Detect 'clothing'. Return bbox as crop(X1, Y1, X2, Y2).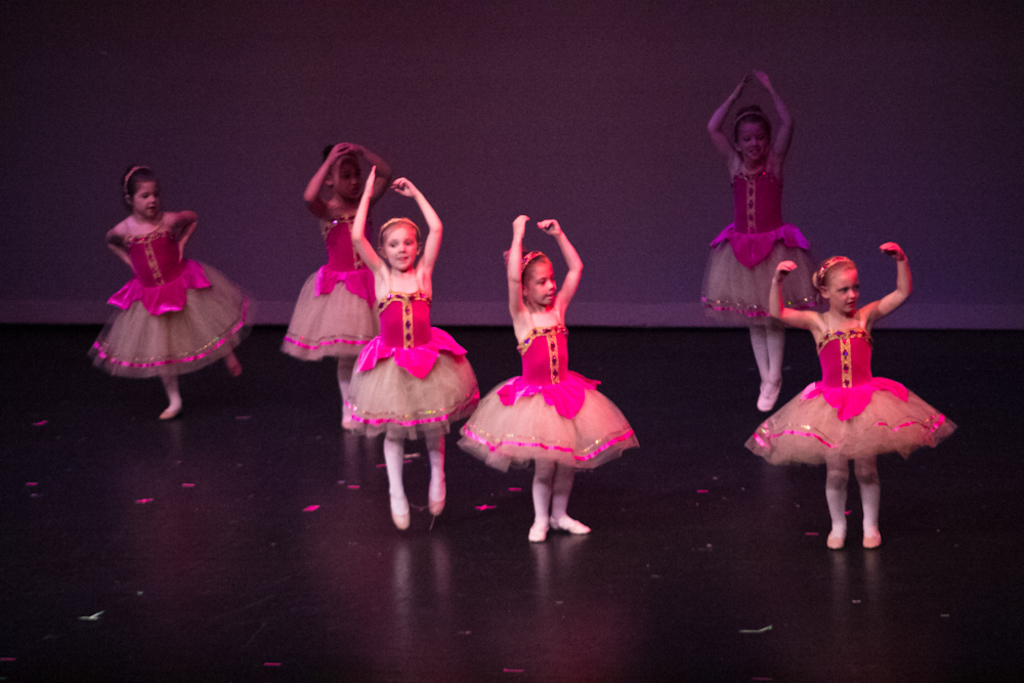
crop(280, 209, 374, 366).
